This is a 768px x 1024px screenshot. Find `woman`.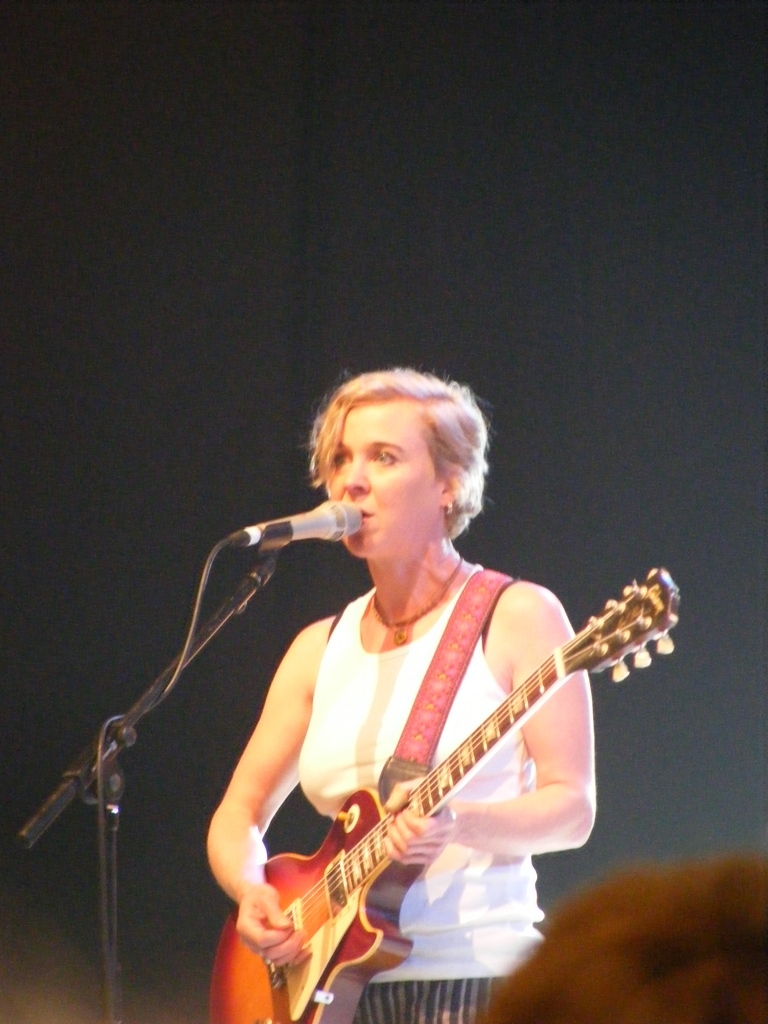
Bounding box: [left=205, top=366, right=594, bottom=1023].
